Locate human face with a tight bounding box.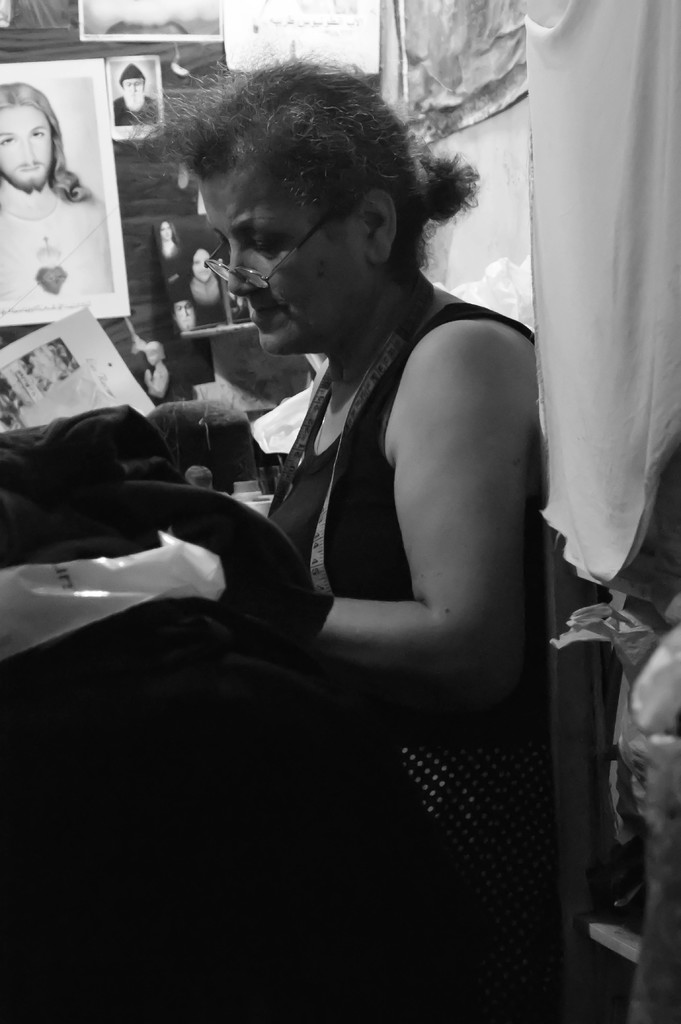
BBox(193, 247, 211, 282).
